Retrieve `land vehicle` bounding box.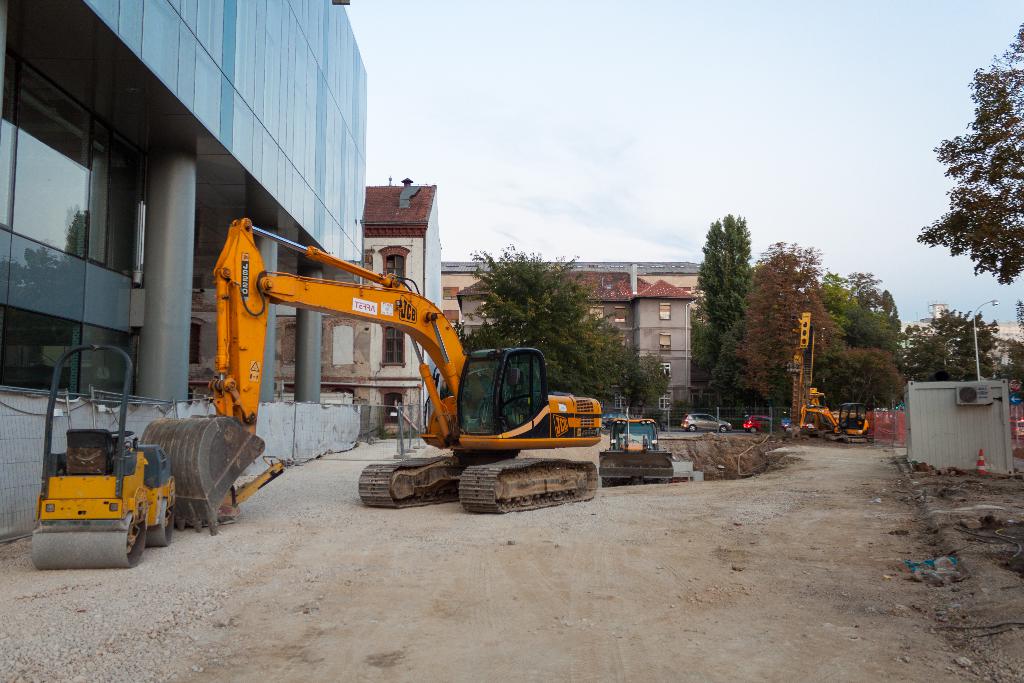
Bounding box: rect(677, 407, 734, 432).
